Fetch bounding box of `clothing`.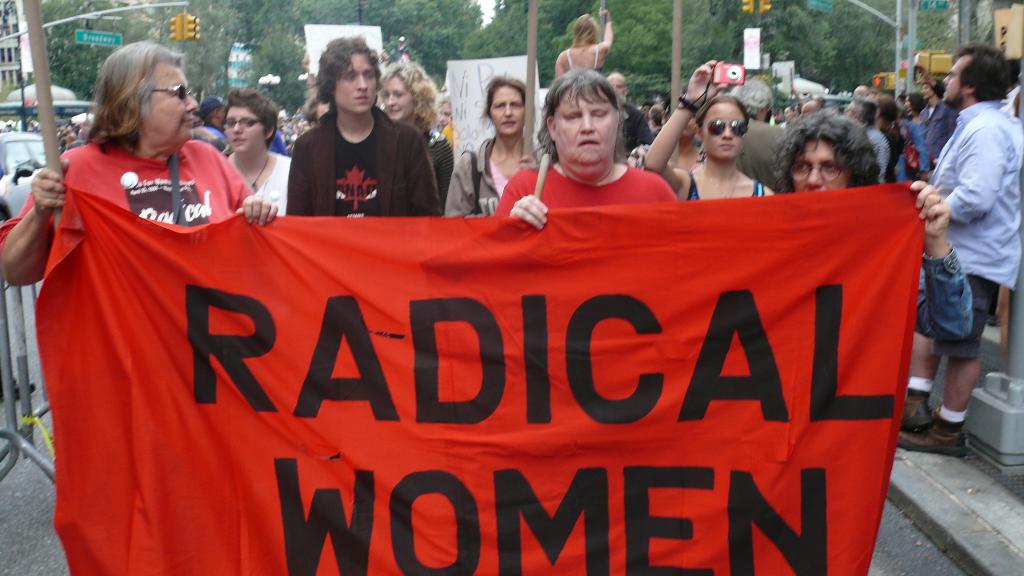
Bbox: <region>913, 95, 1023, 360</region>.
